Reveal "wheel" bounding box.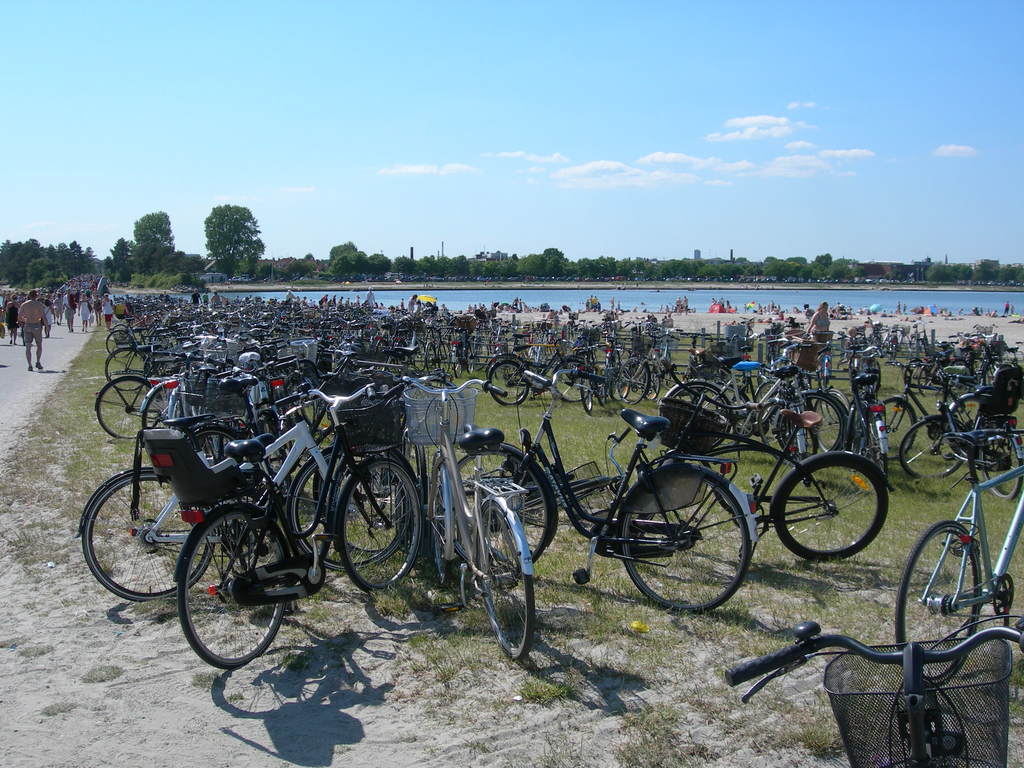
Revealed: {"left": 622, "top": 467, "right": 749, "bottom": 612}.
